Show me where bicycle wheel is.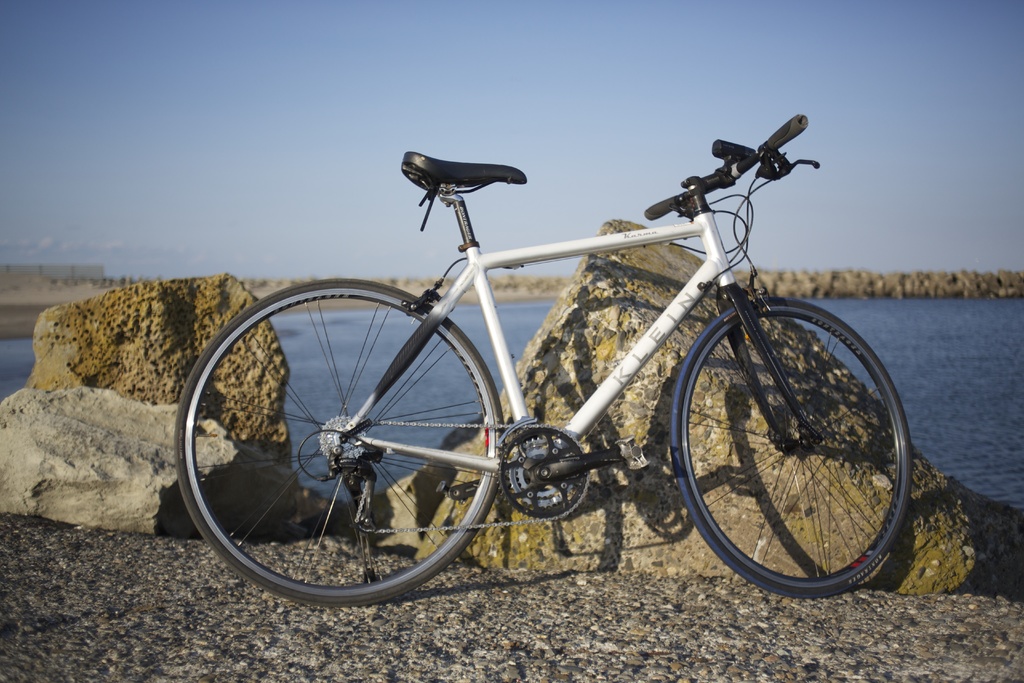
bicycle wheel is at 170,279,505,607.
